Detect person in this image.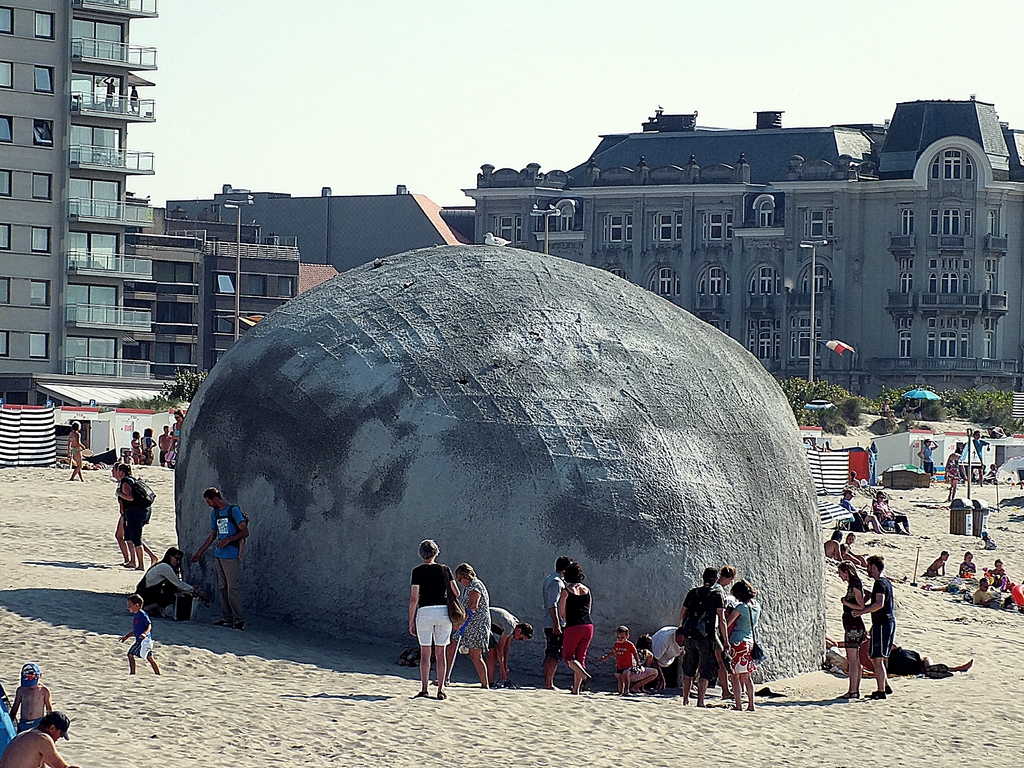
Detection: x1=191 y1=484 x2=249 y2=628.
